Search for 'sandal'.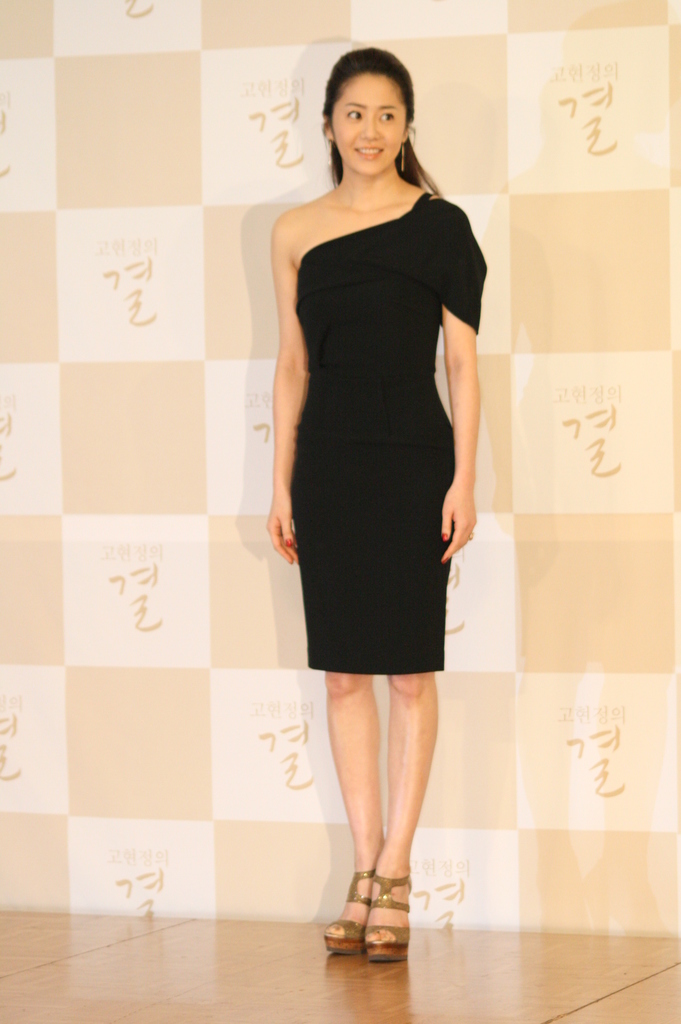
Found at [324,863,383,952].
